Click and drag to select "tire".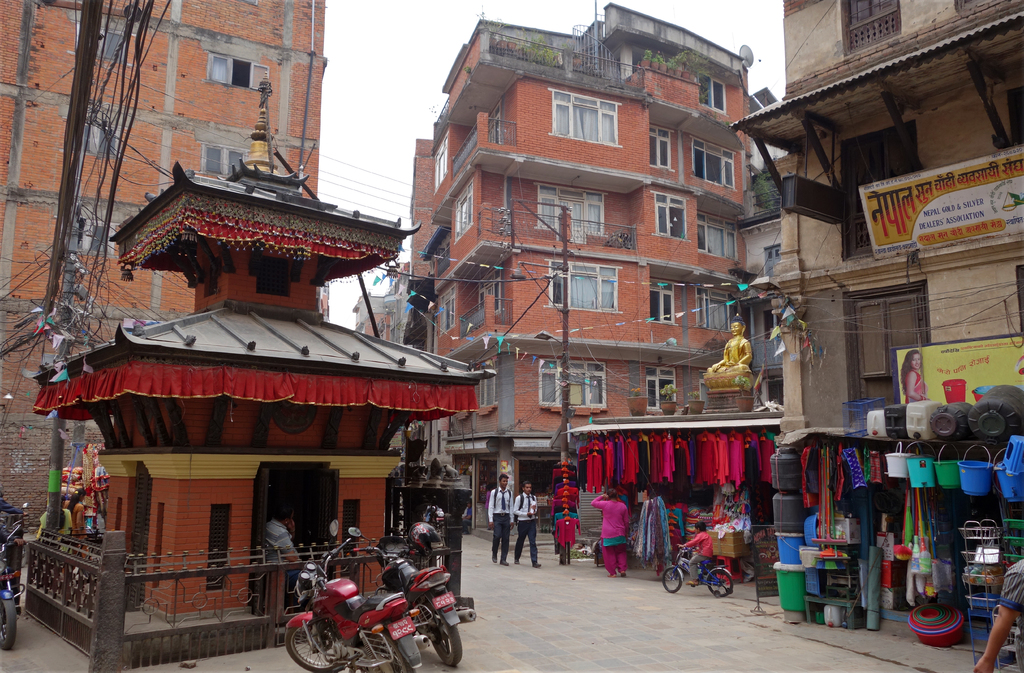
Selection: 364, 634, 416, 672.
